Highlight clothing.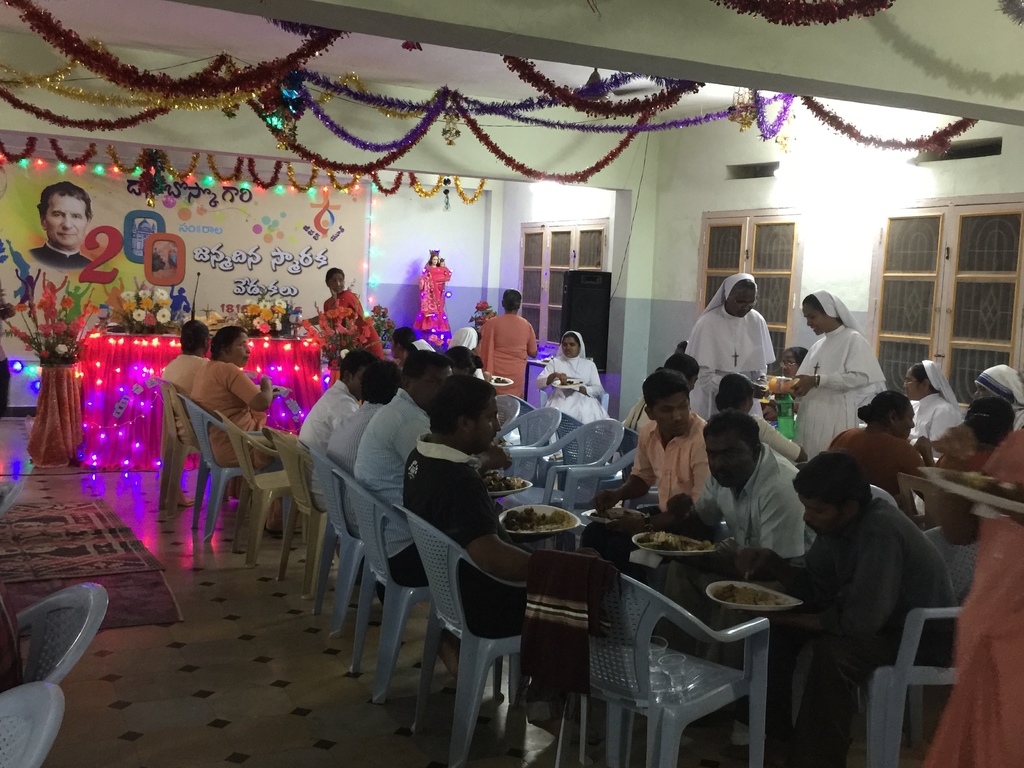
Highlighted region: detection(630, 415, 714, 512).
